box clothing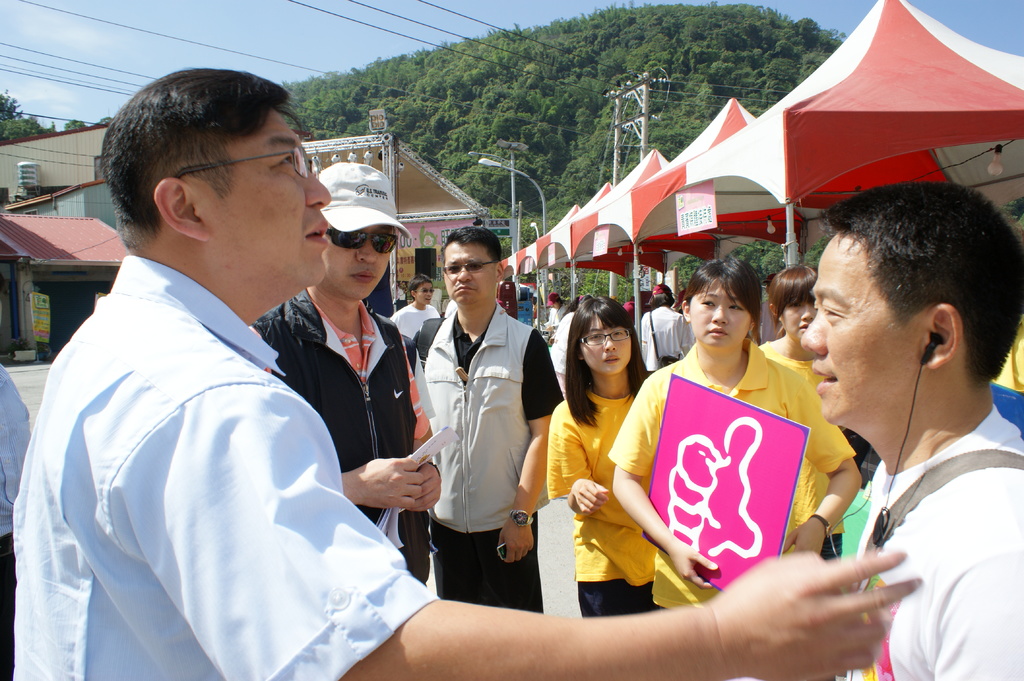
[left=38, top=206, right=428, bottom=680]
